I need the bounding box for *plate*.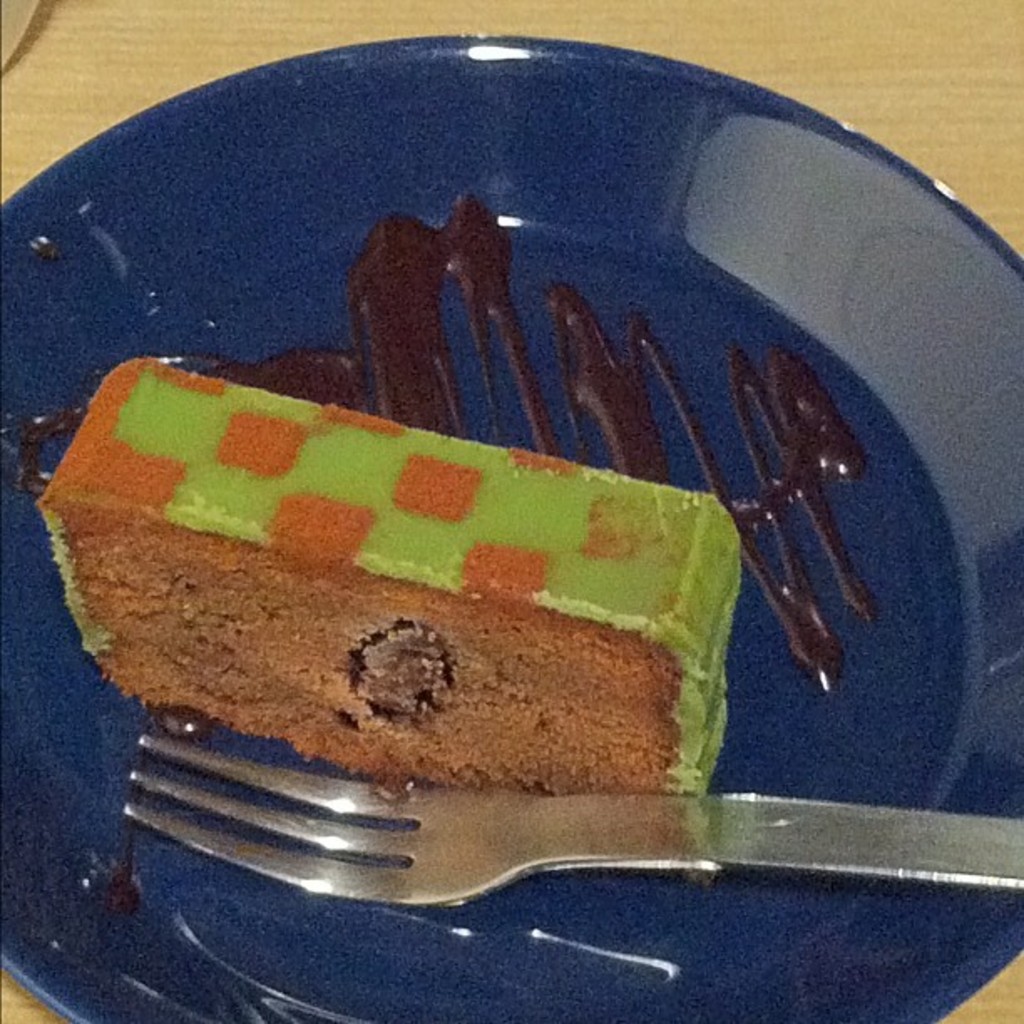
Here it is: region(0, 22, 1022, 1022).
